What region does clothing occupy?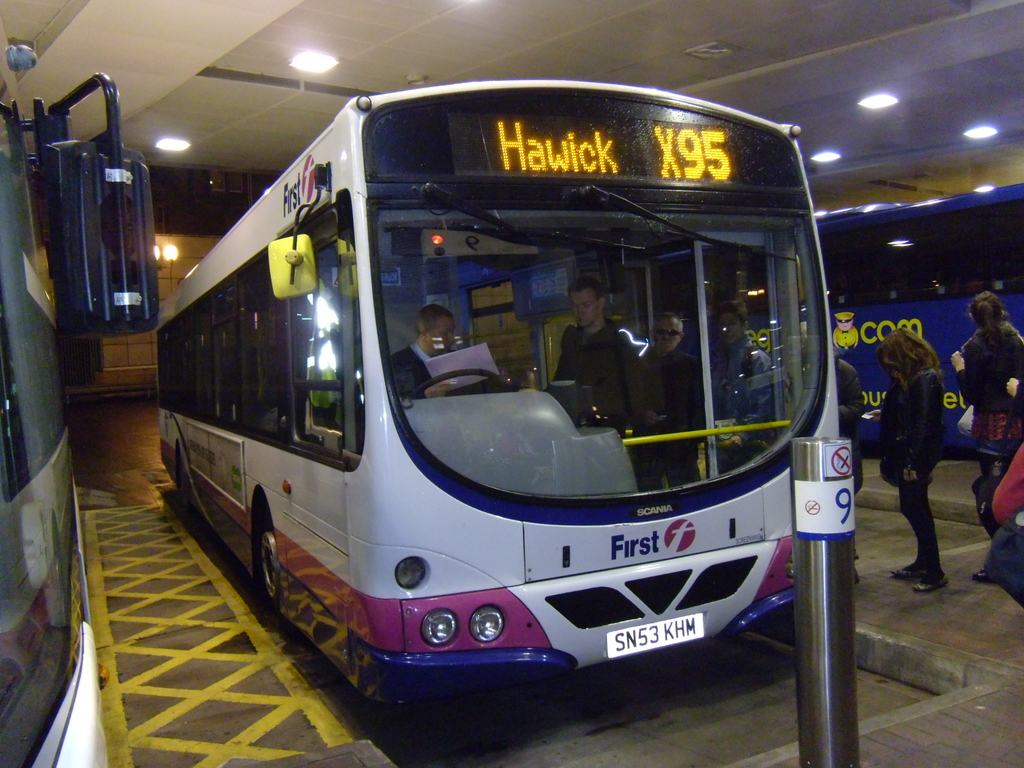
l=383, t=341, r=480, b=399.
